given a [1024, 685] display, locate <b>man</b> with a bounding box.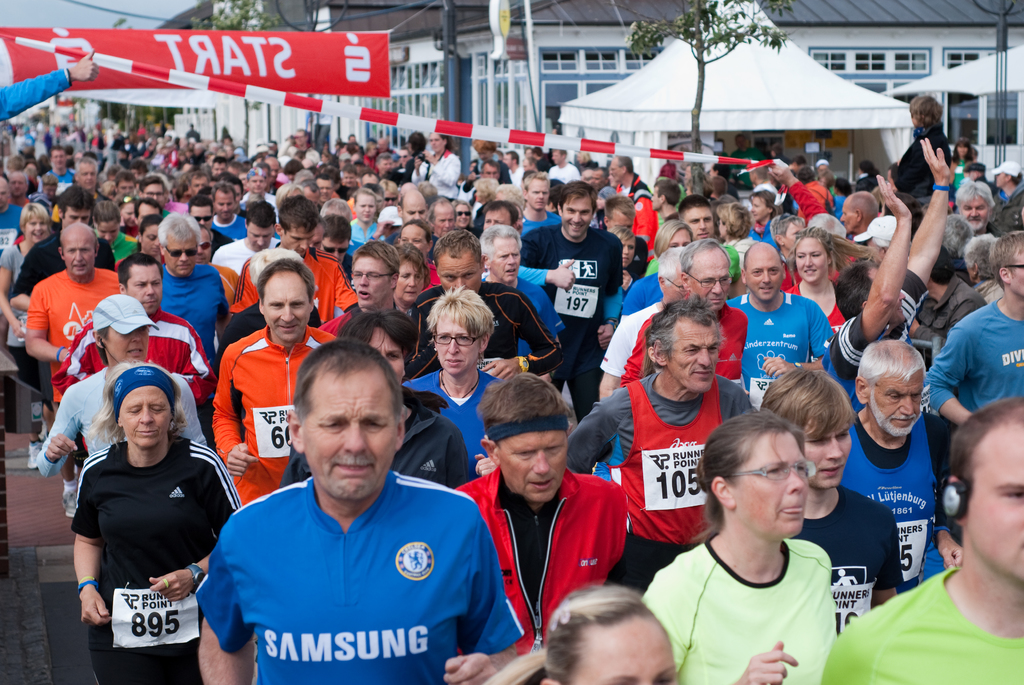
Located: select_region(752, 164, 781, 203).
